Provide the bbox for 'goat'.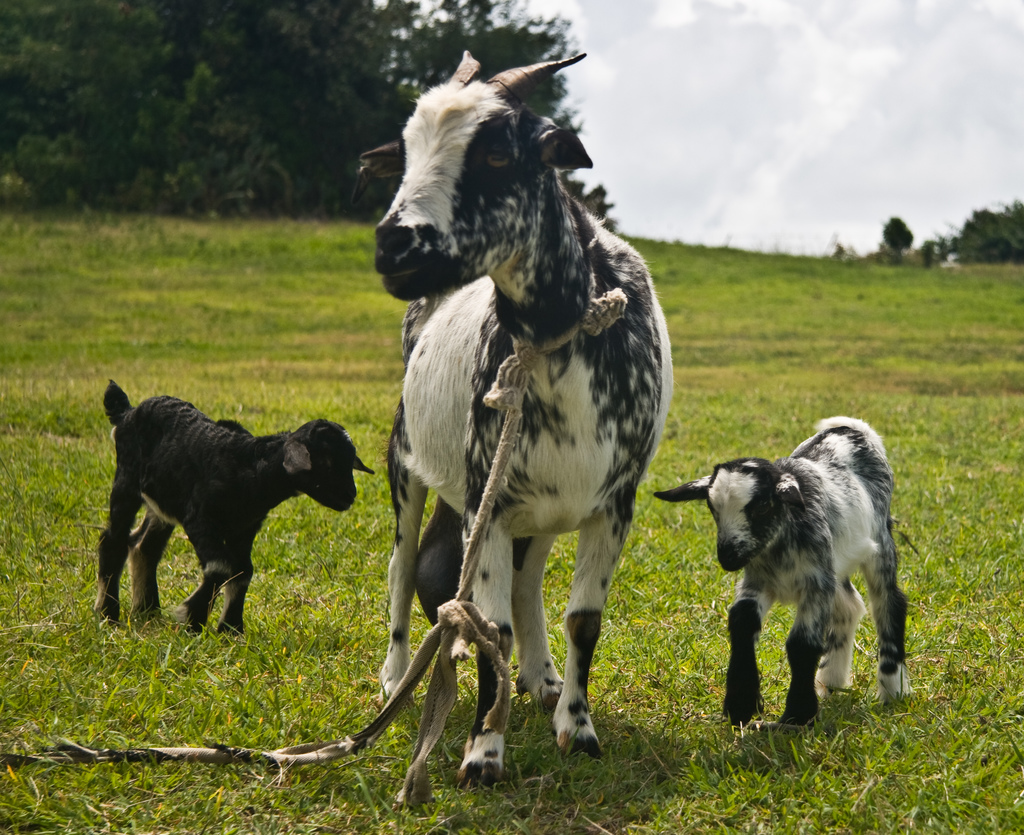
{"left": 354, "top": 46, "right": 676, "bottom": 775}.
